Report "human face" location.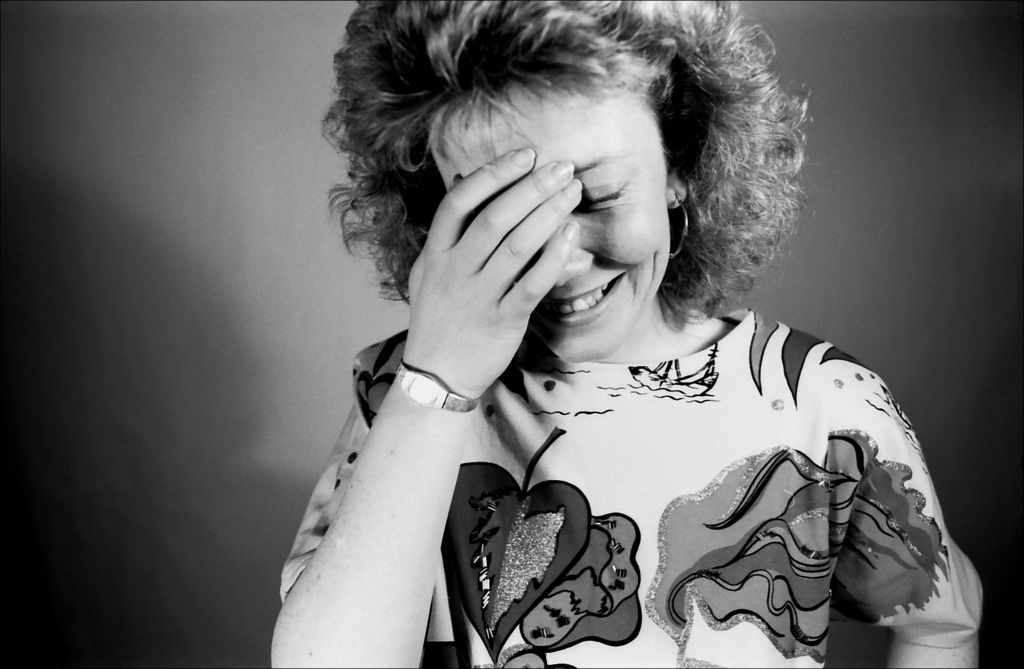
Report: {"left": 430, "top": 86, "right": 671, "bottom": 358}.
